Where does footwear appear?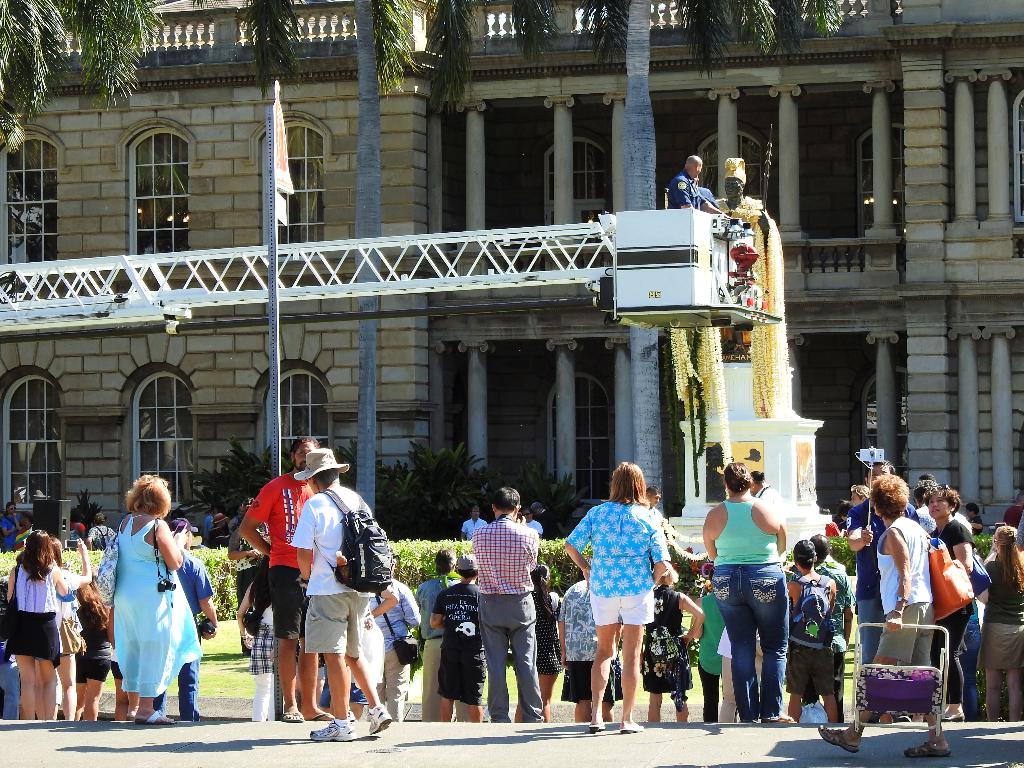
Appears at 366 701 395 735.
